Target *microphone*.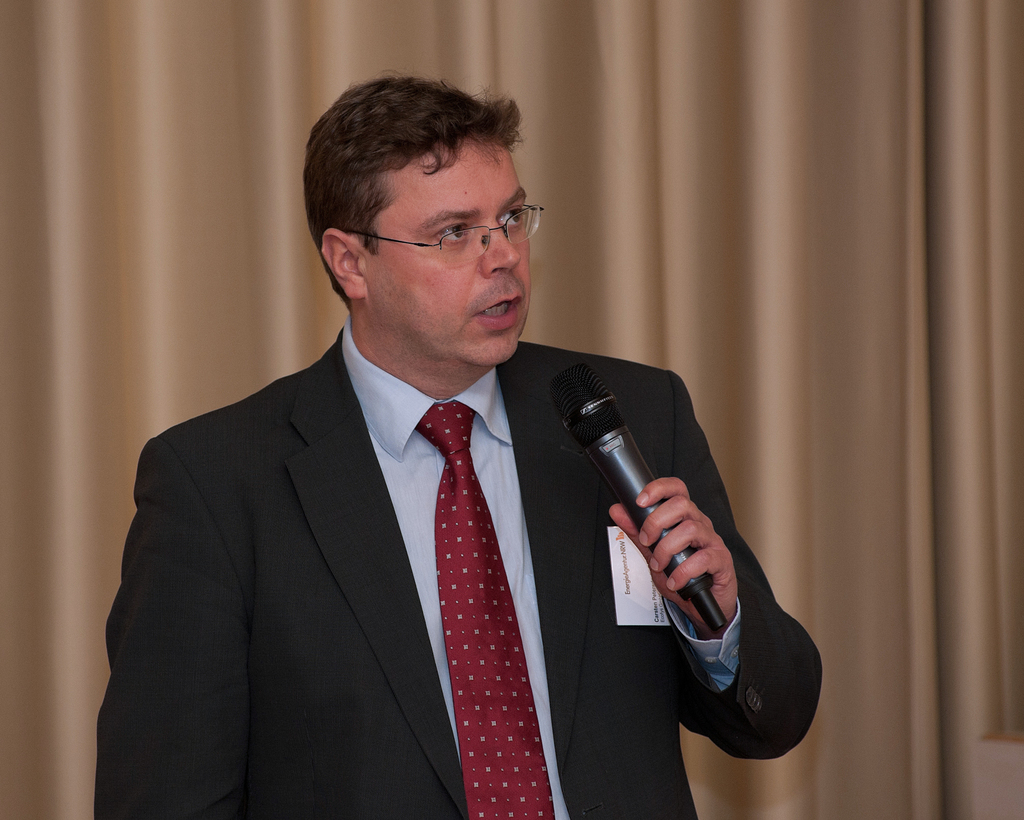
Target region: [543,360,735,652].
